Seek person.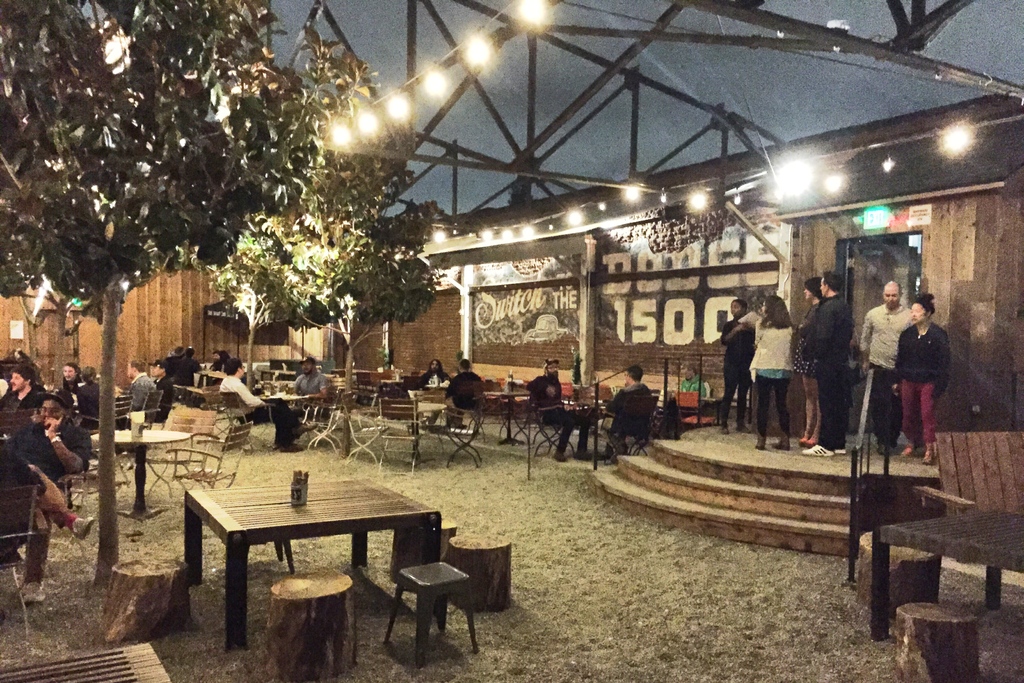
<bbox>856, 280, 913, 453</bbox>.
